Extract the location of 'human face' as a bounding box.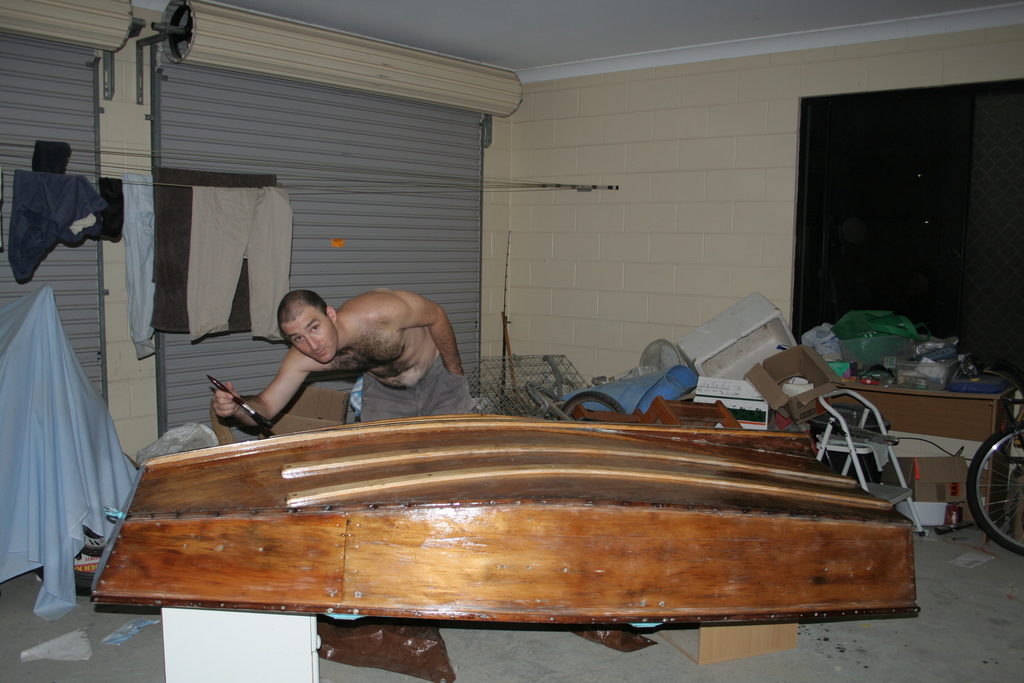
crop(283, 309, 337, 369).
